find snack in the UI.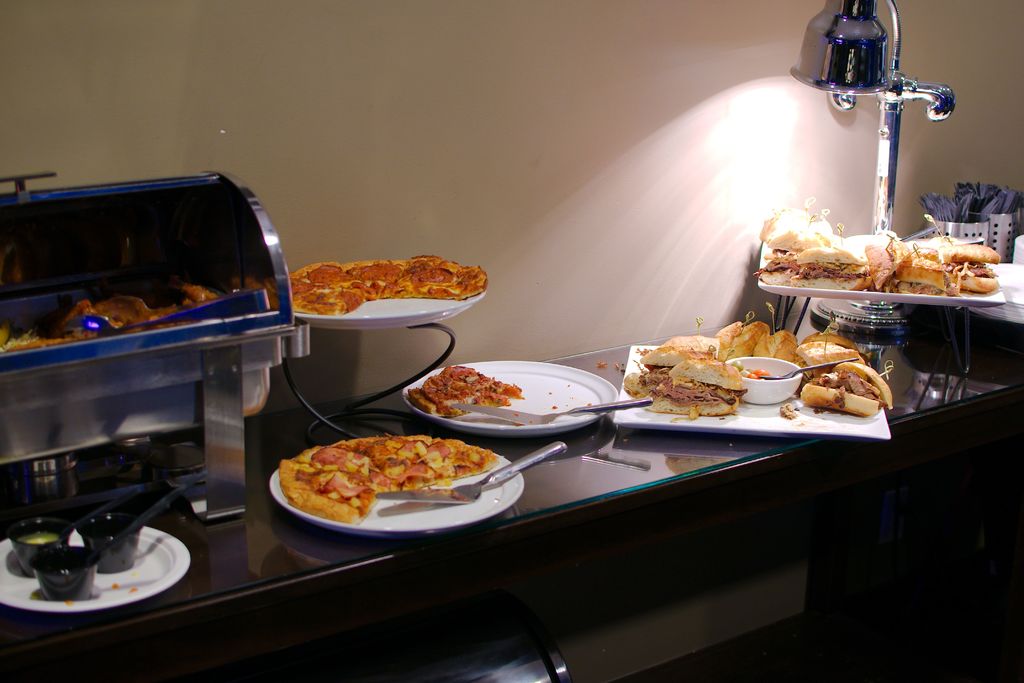
UI element at pyautogui.locateOnScreen(716, 327, 893, 406).
